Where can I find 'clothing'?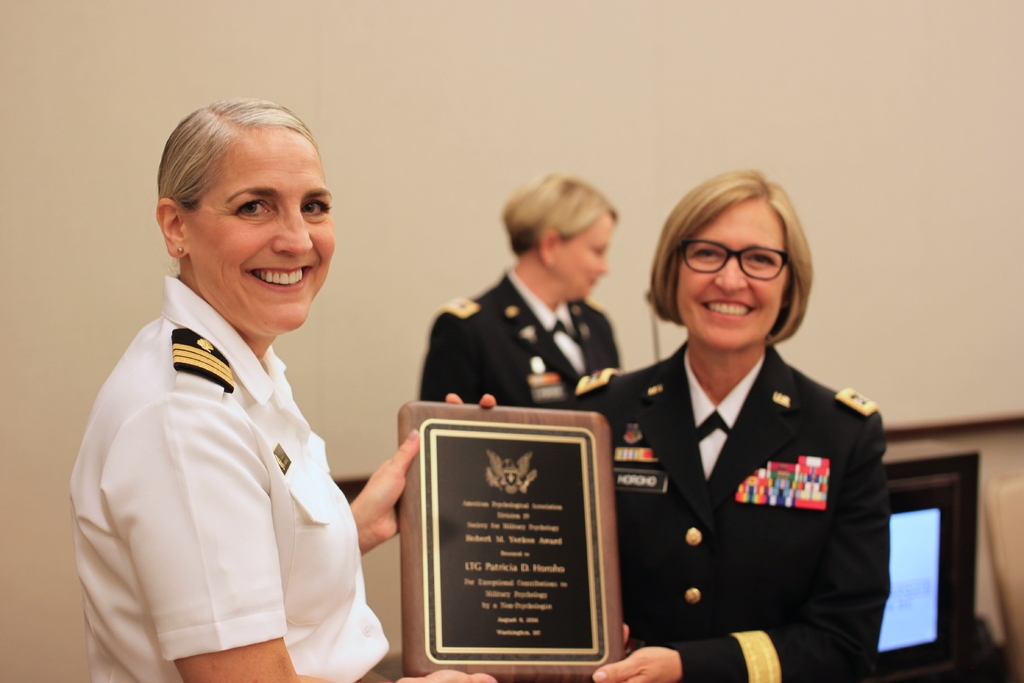
You can find it at [60,276,397,682].
